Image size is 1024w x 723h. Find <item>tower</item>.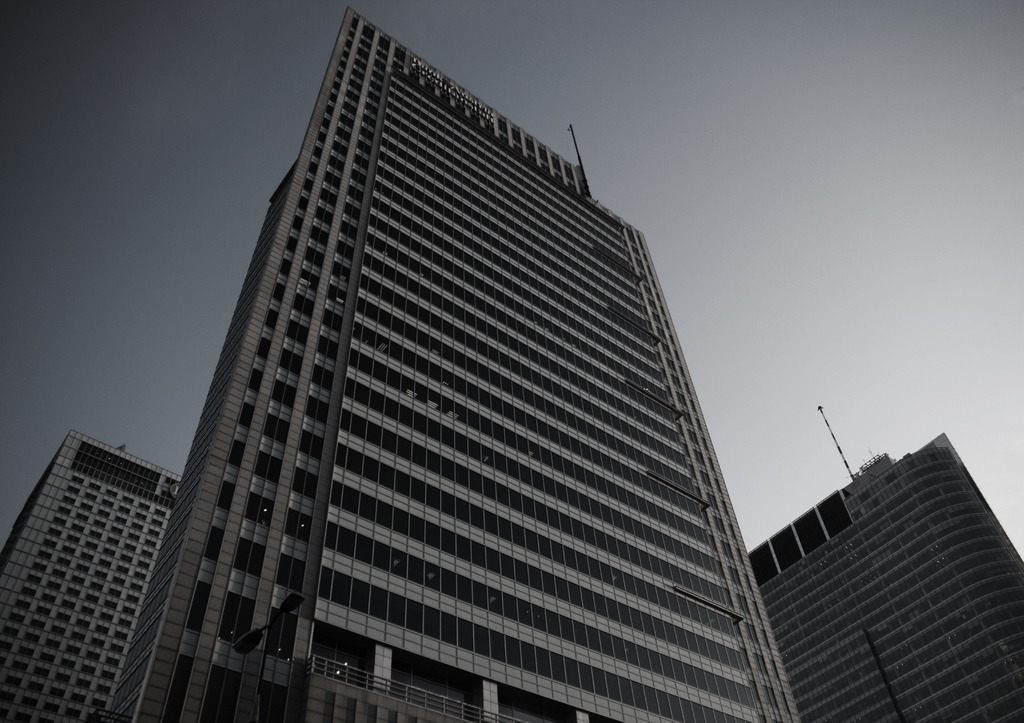
Rect(104, 0, 818, 722).
